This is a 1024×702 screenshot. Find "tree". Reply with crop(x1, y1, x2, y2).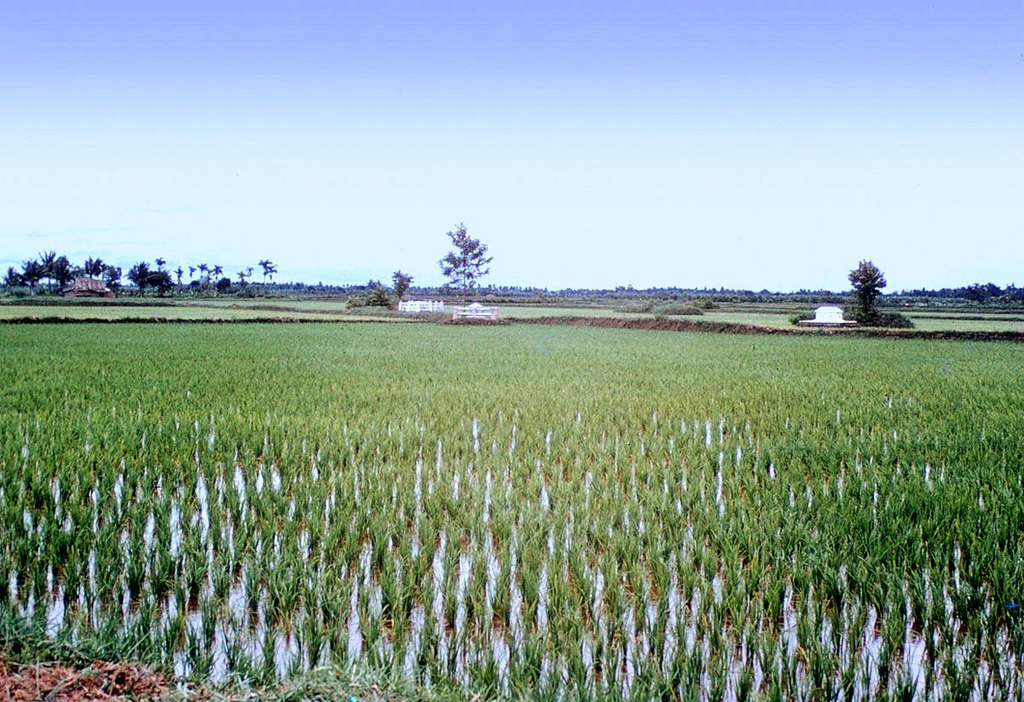
crop(77, 258, 98, 279).
